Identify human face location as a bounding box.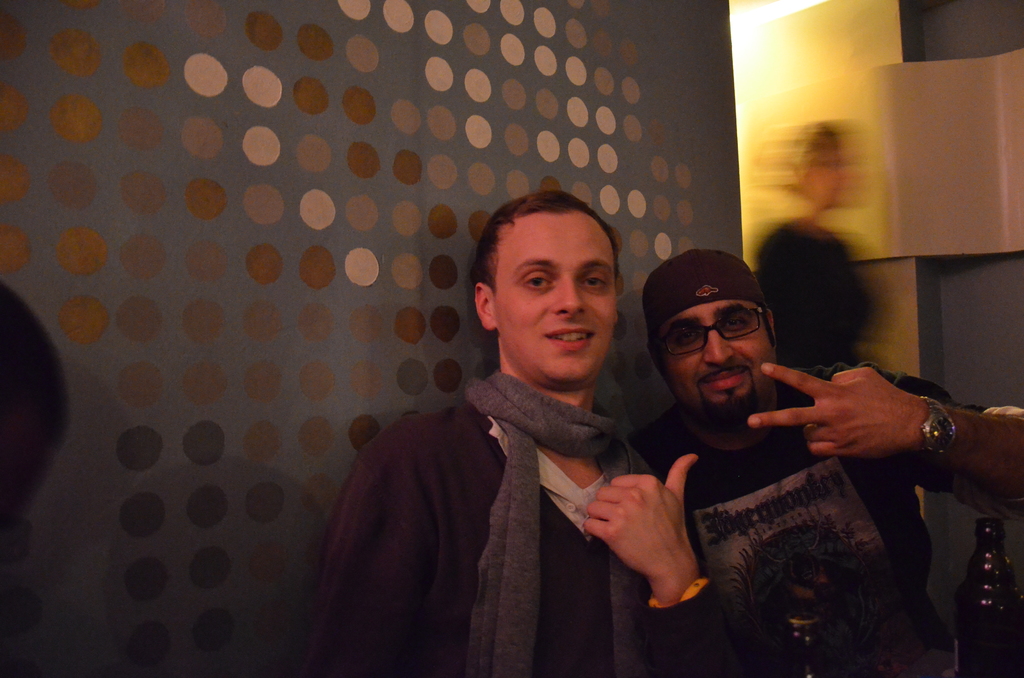
495 213 616 395.
